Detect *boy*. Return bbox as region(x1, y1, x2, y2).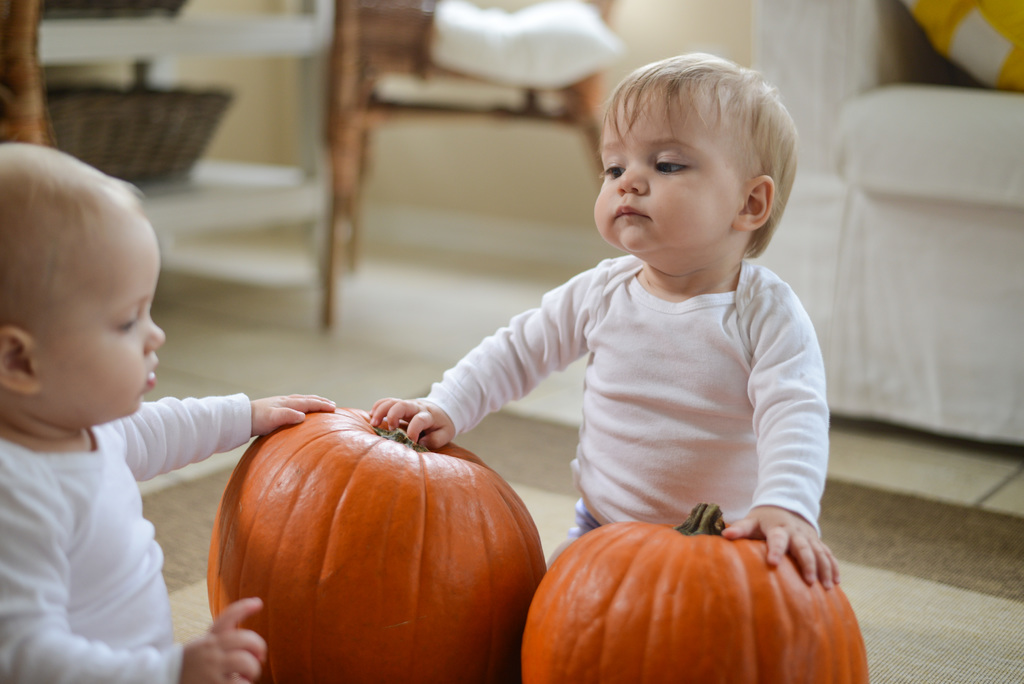
region(0, 138, 333, 683).
